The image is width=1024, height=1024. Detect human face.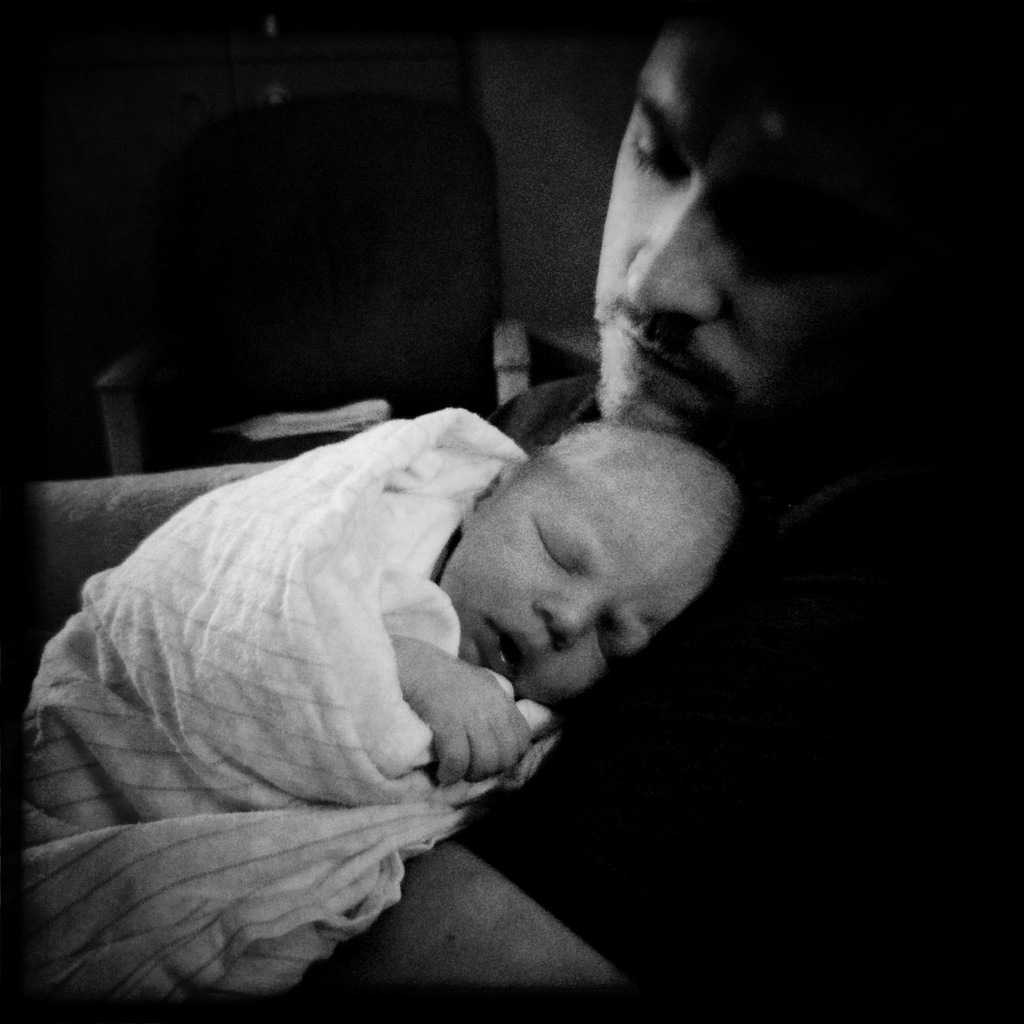
Detection: 434:479:696:708.
